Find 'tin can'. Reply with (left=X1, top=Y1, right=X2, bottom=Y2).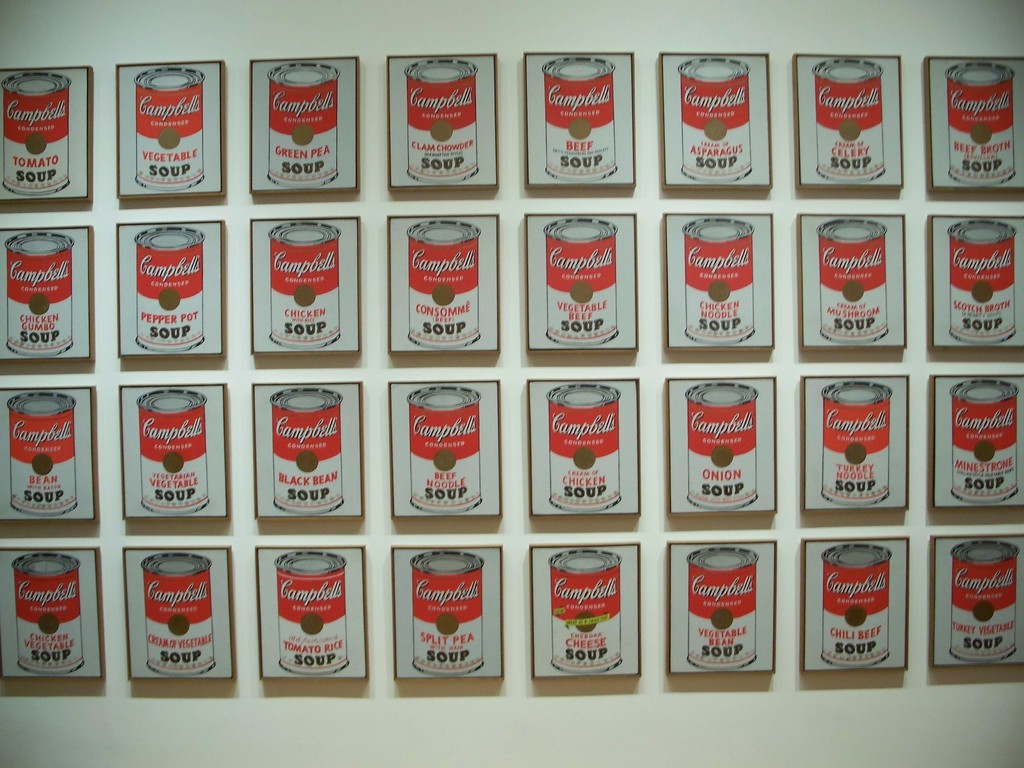
(left=816, top=217, right=888, bottom=349).
